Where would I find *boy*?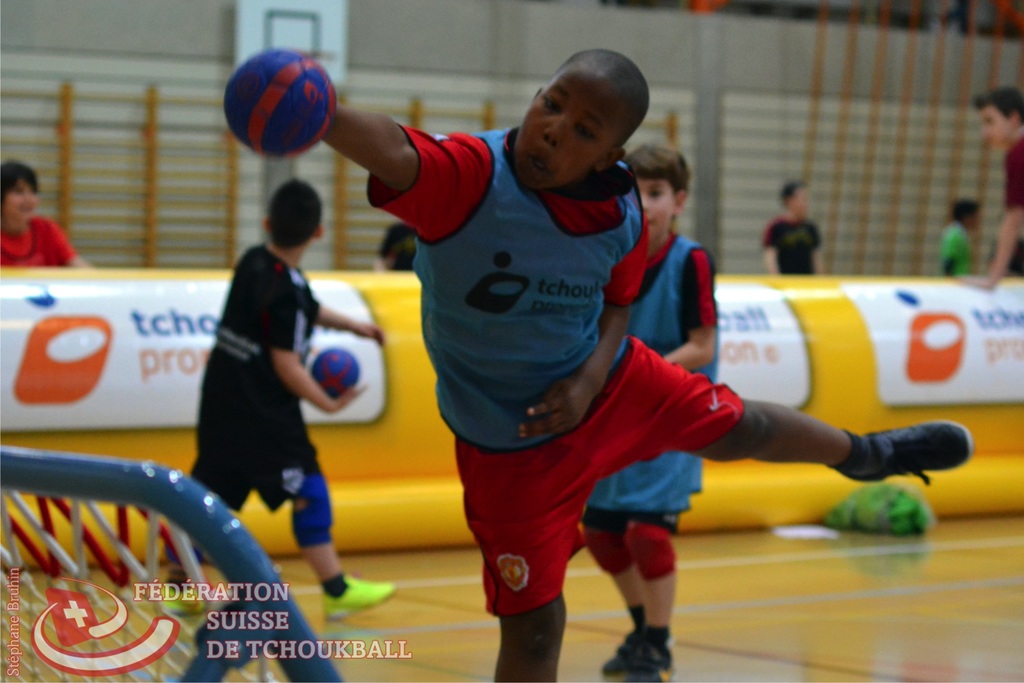
At 758:181:829:277.
